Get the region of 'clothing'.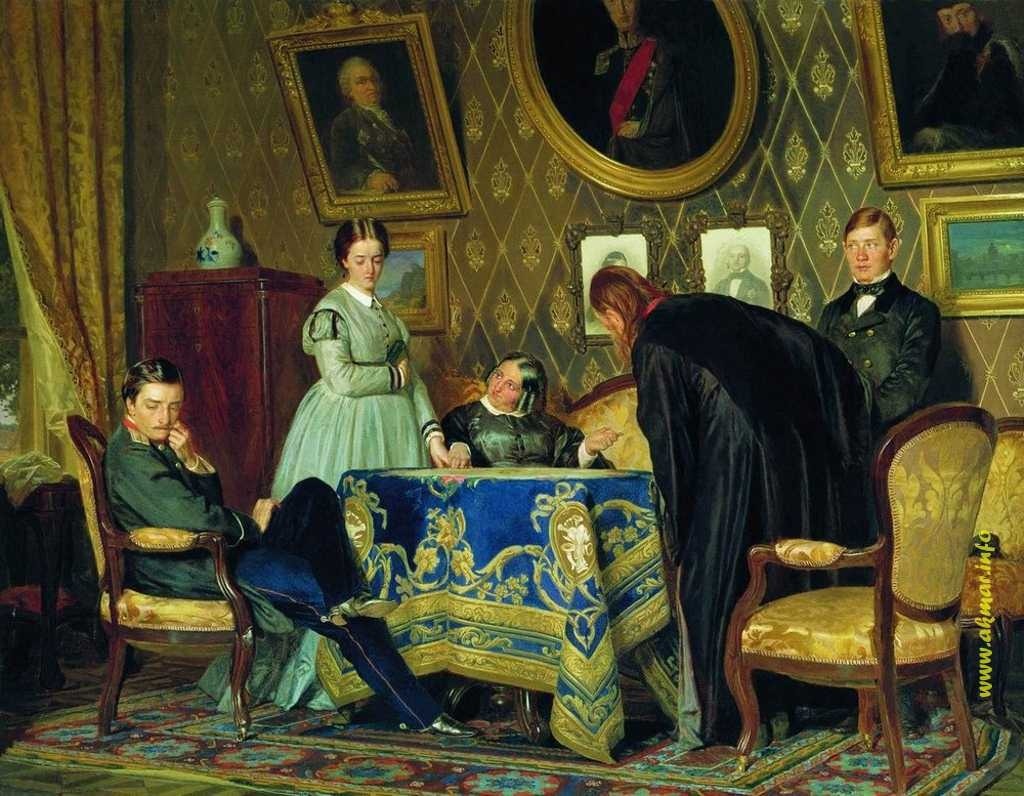
105, 416, 448, 723.
